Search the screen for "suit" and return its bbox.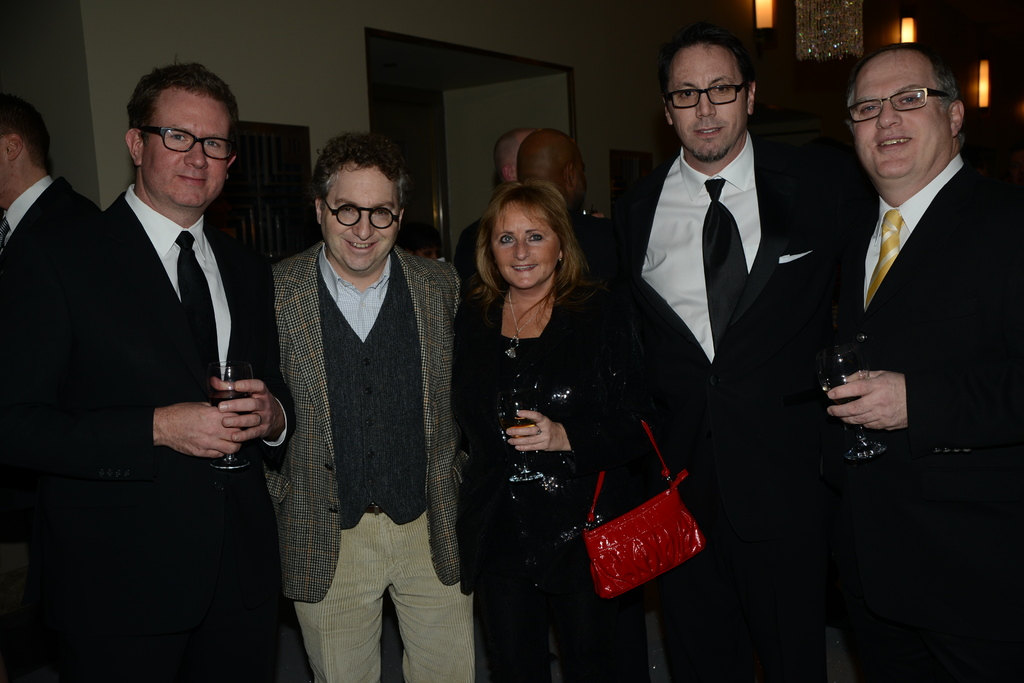
Found: <bbox>20, 62, 287, 655</bbox>.
